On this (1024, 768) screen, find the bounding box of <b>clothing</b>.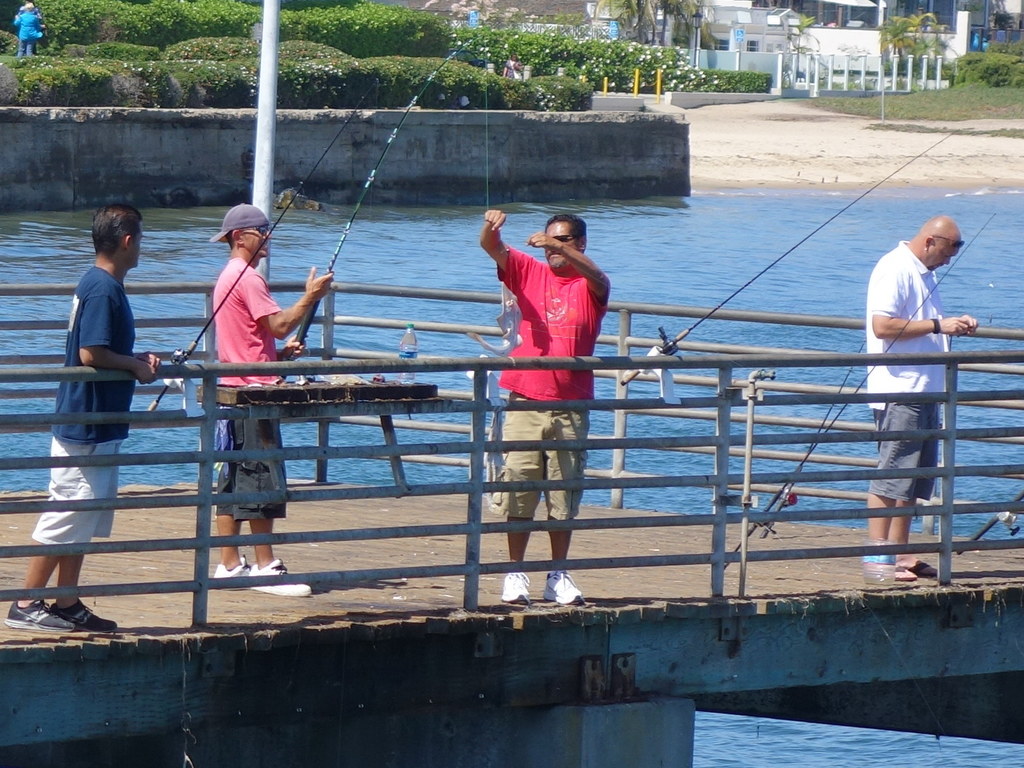
Bounding box: (865,241,948,504).
